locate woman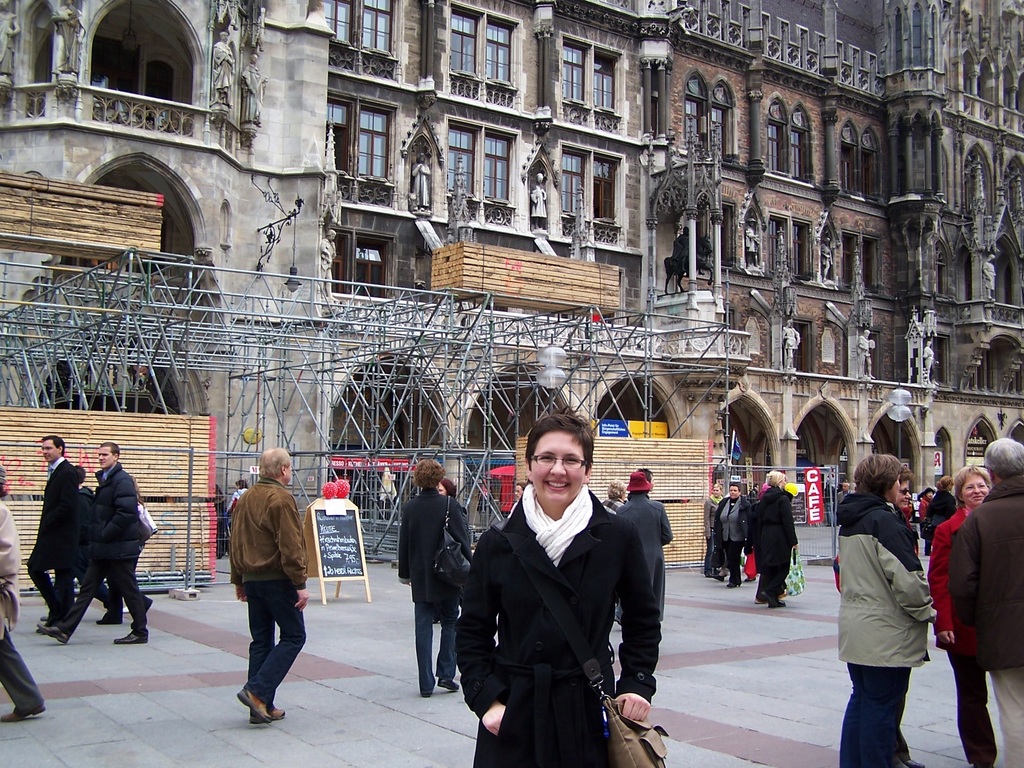
bbox=[621, 466, 679, 641]
